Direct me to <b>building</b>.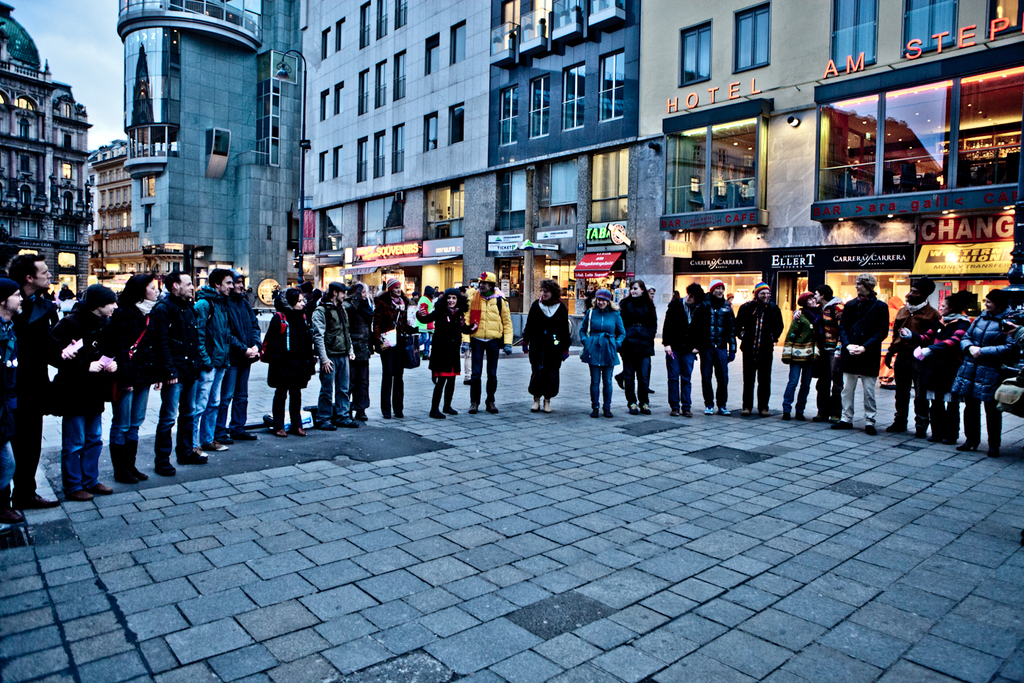
Direction: <box>119,1,298,307</box>.
